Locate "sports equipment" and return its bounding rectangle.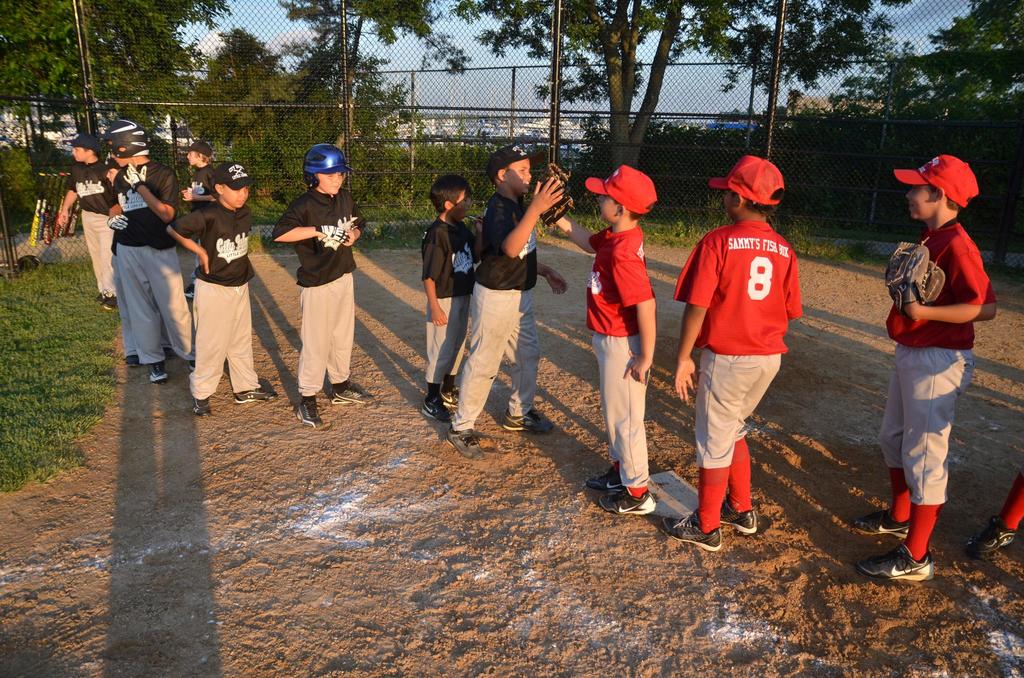
124,357,139,366.
